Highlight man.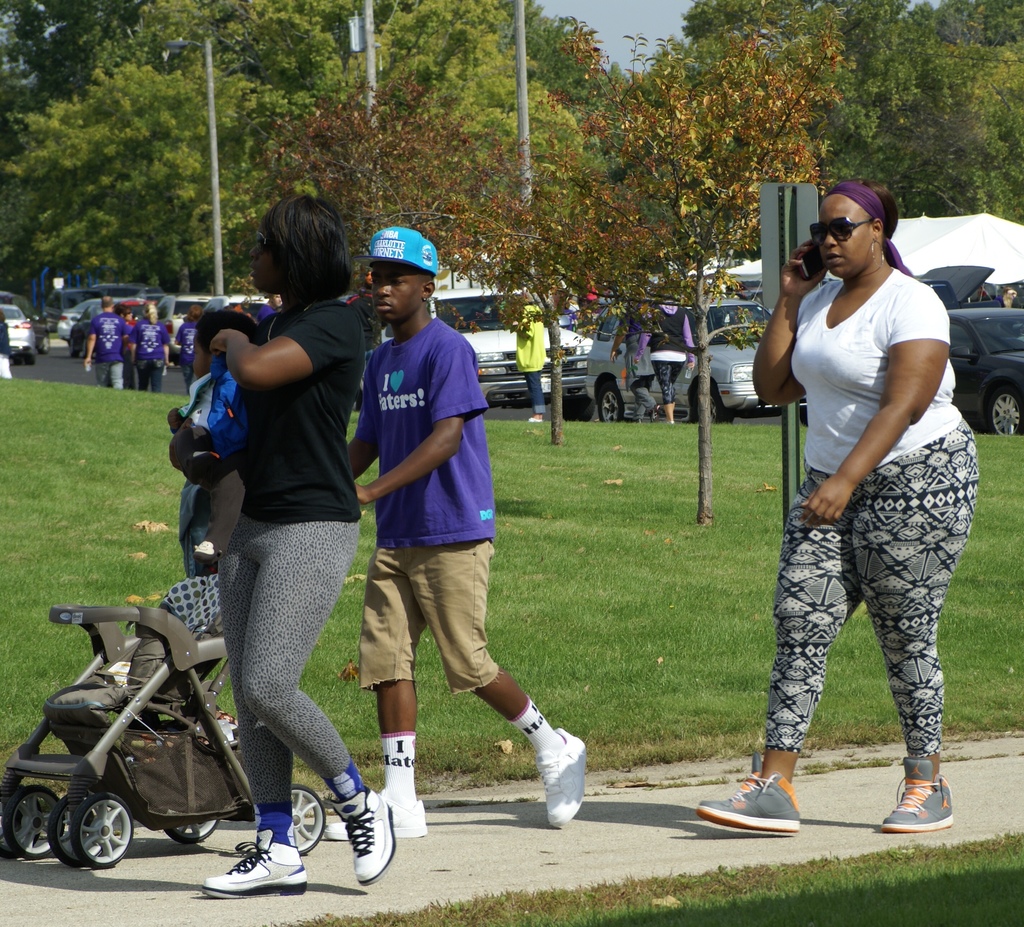
Highlighted region: box=[340, 274, 389, 412].
